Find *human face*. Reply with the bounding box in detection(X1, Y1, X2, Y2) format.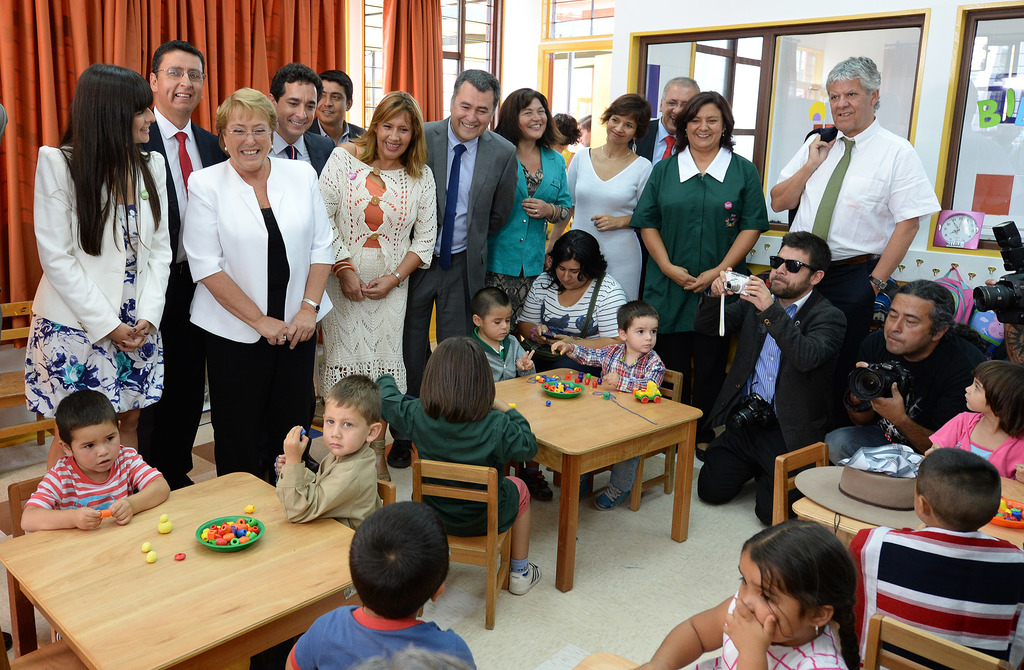
detection(762, 247, 814, 301).
